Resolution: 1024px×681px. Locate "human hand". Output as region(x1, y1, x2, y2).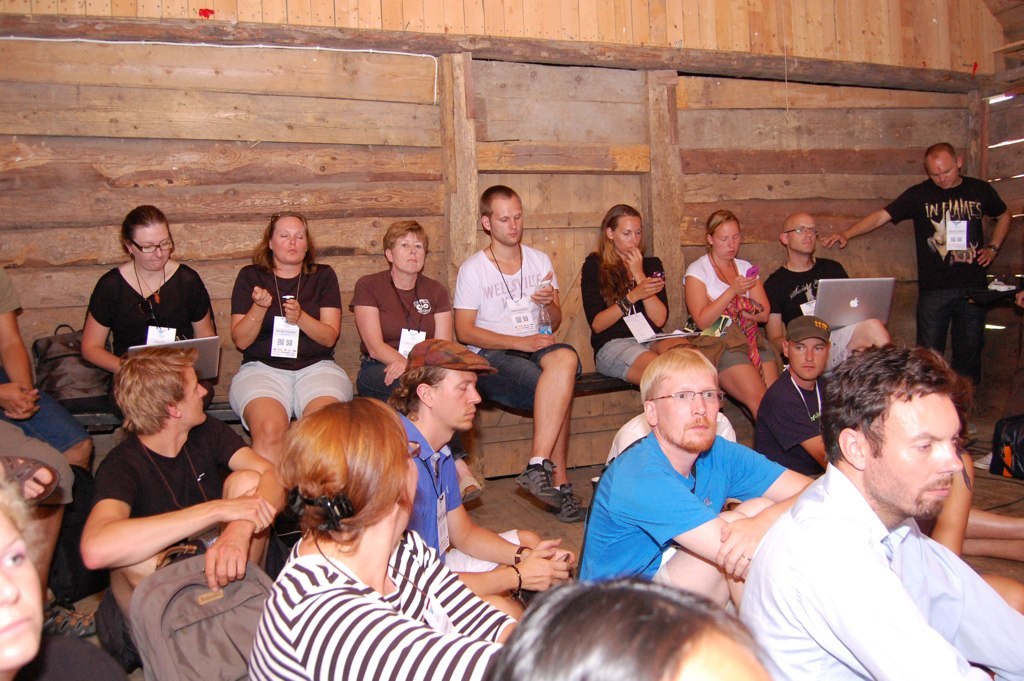
region(528, 285, 559, 307).
